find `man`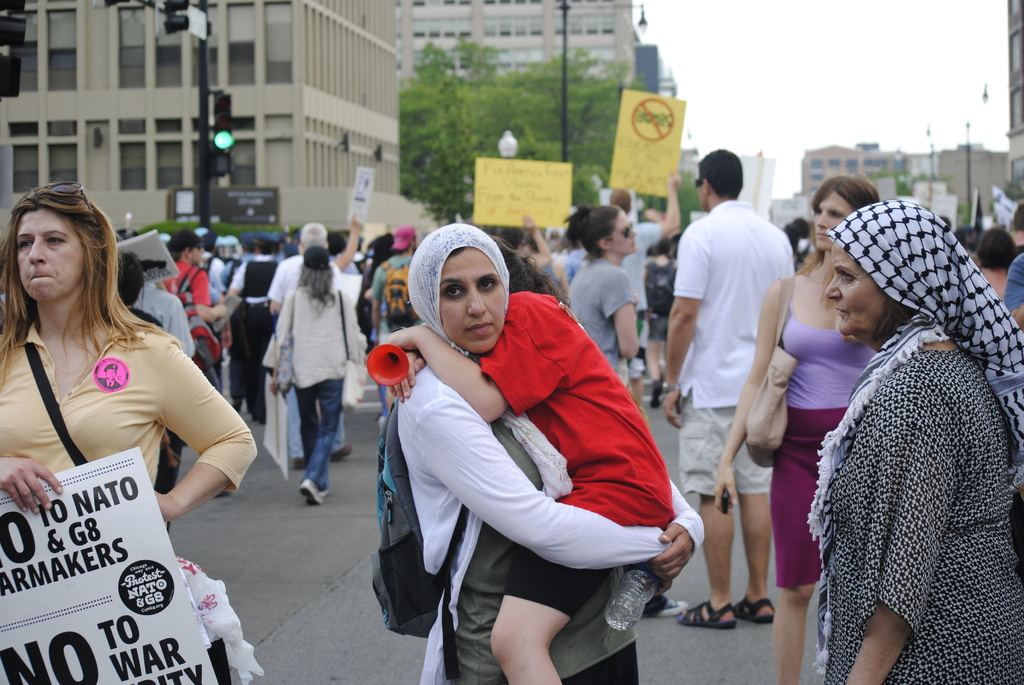
bbox=(1015, 199, 1023, 251)
